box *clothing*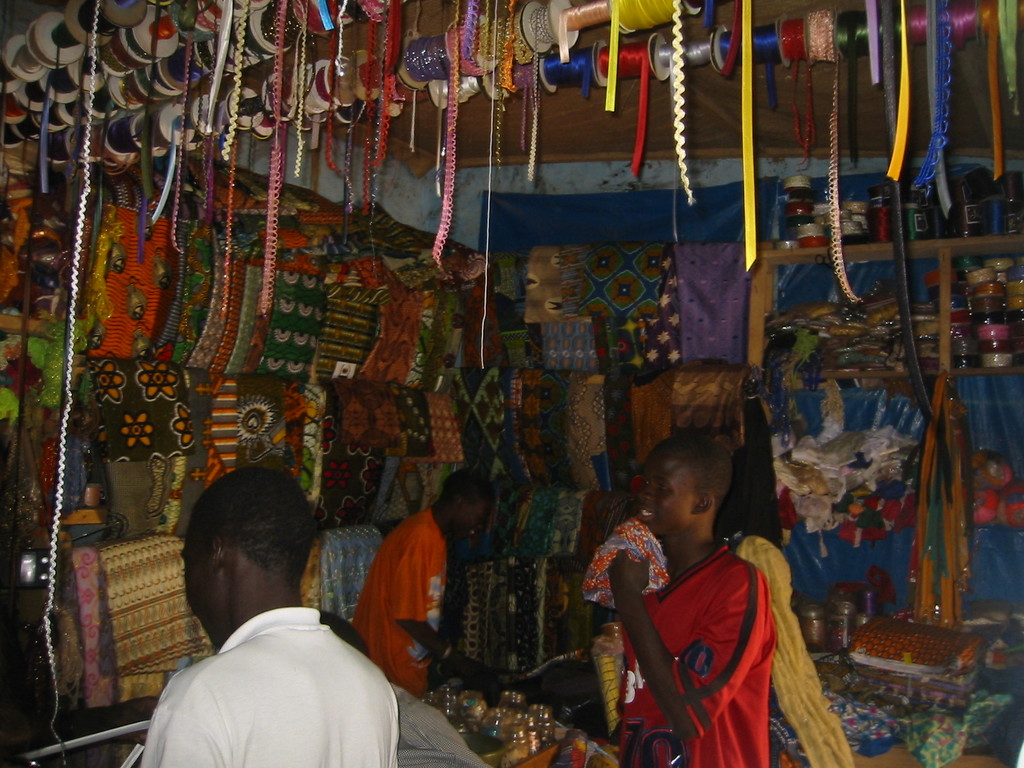
{"x1": 137, "y1": 602, "x2": 397, "y2": 767}
